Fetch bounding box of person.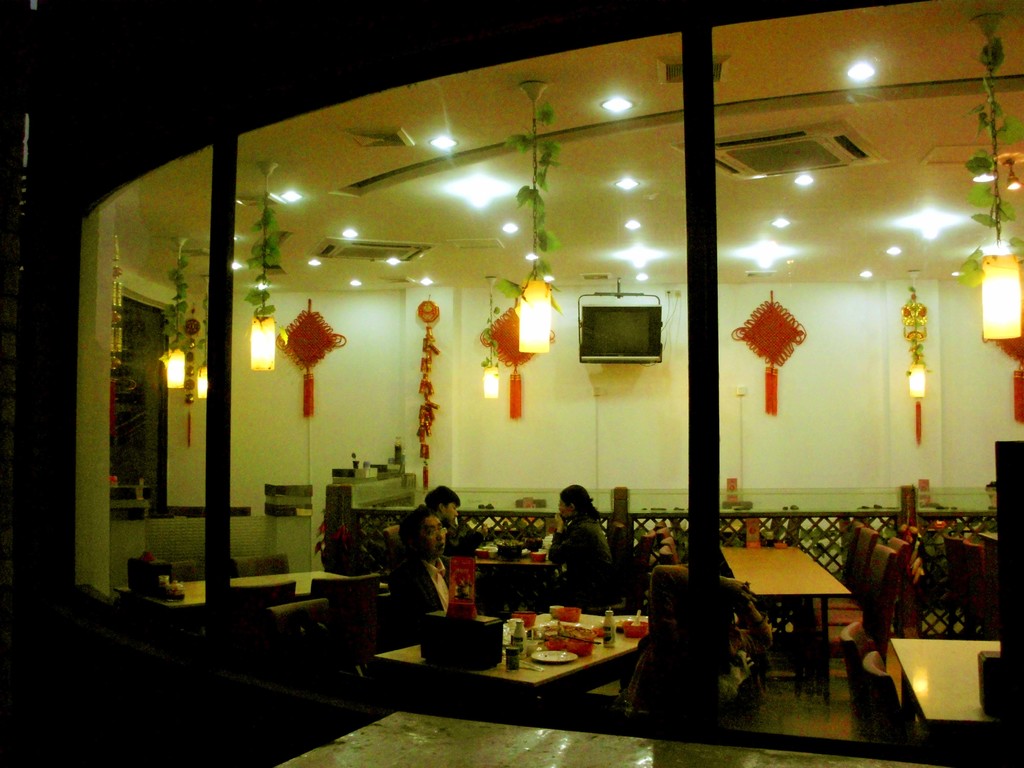
Bbox: Rect(420, 477, 476, 561).
